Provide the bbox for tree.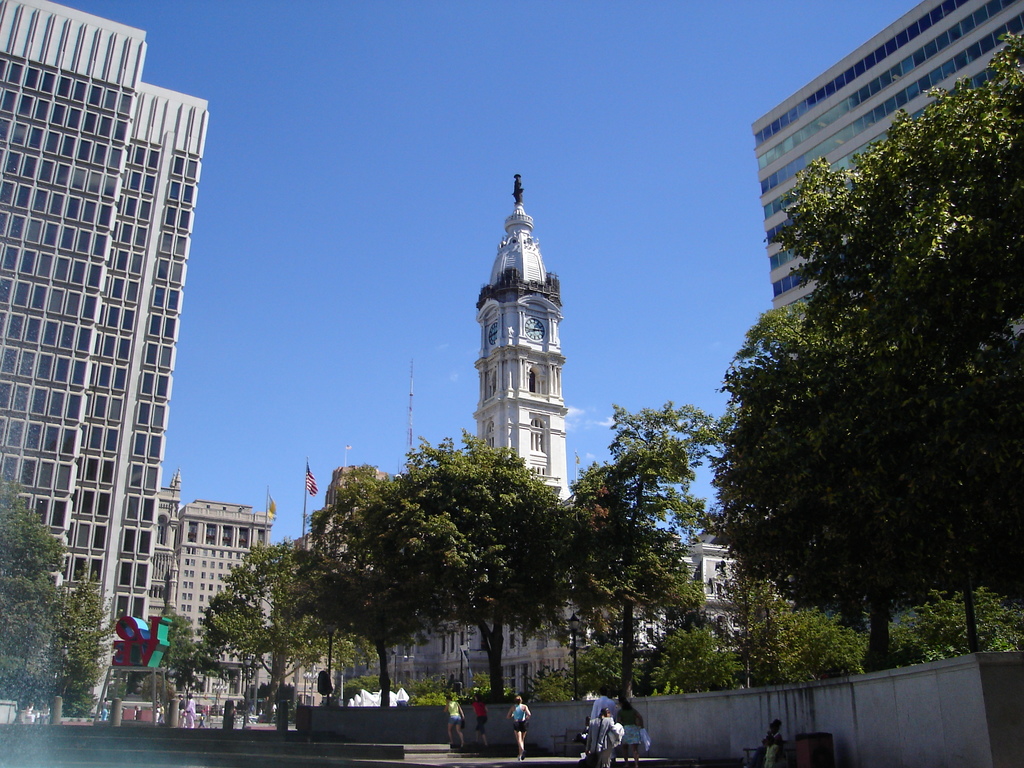
crop(691, 290, 956, 680).
